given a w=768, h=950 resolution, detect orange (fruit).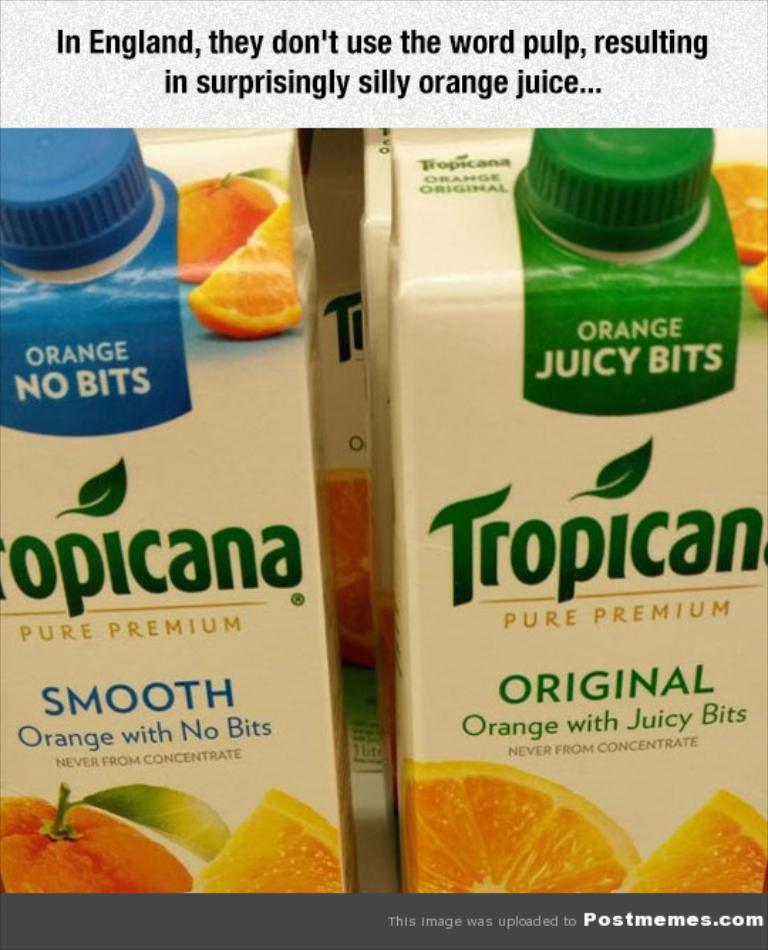
(741, 247, 767, 310).
